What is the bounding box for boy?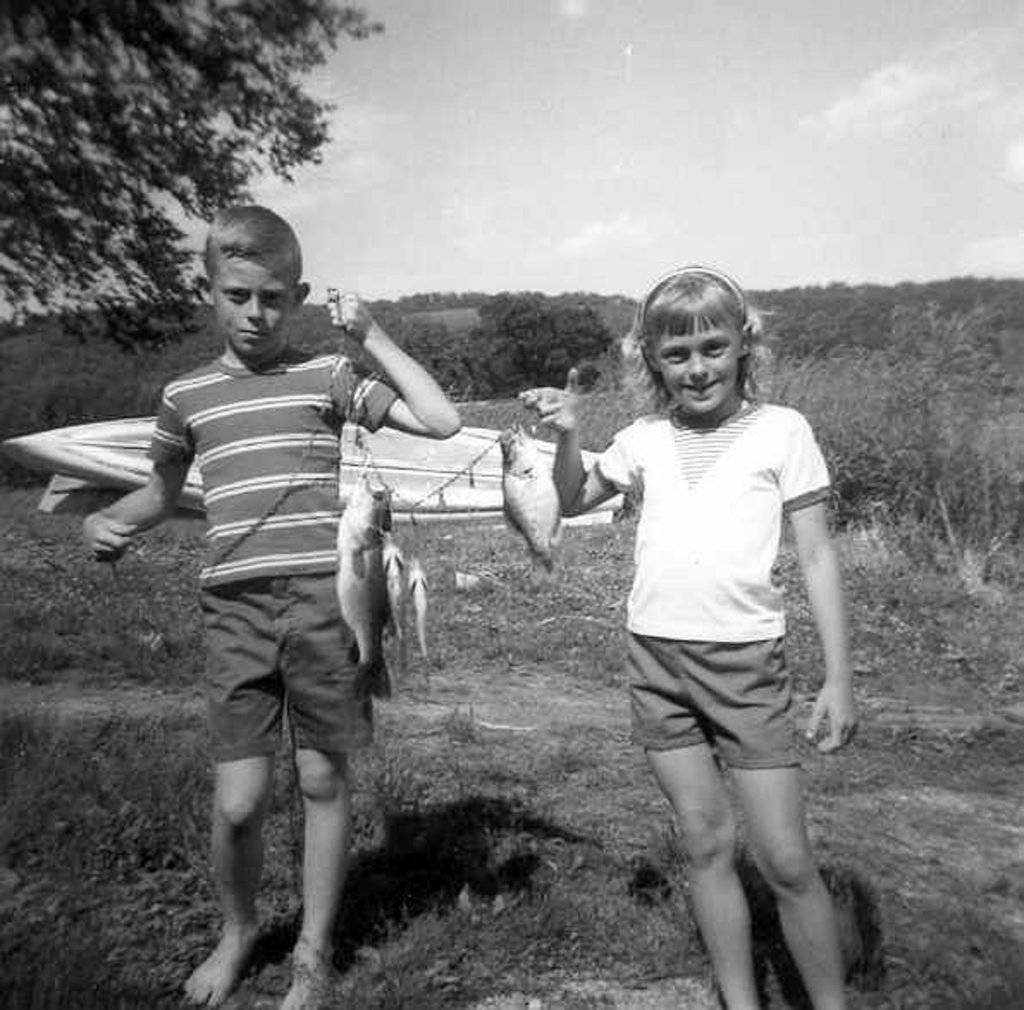
[95,229,447,1005].
